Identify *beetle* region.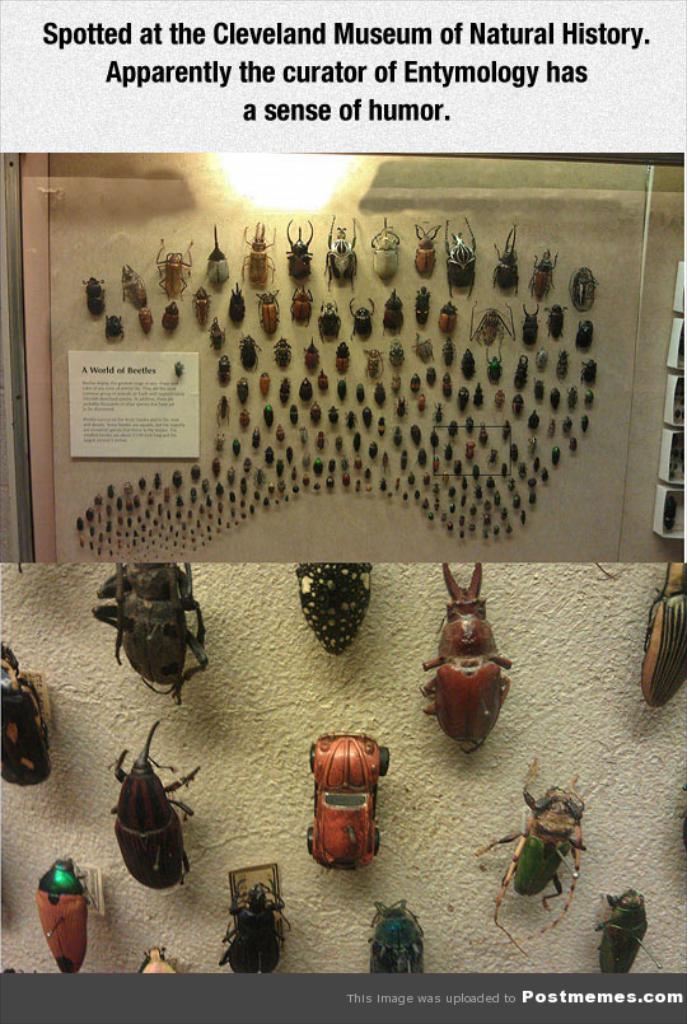
Region: x1=155 y1=238 x2=190 y2=300.
